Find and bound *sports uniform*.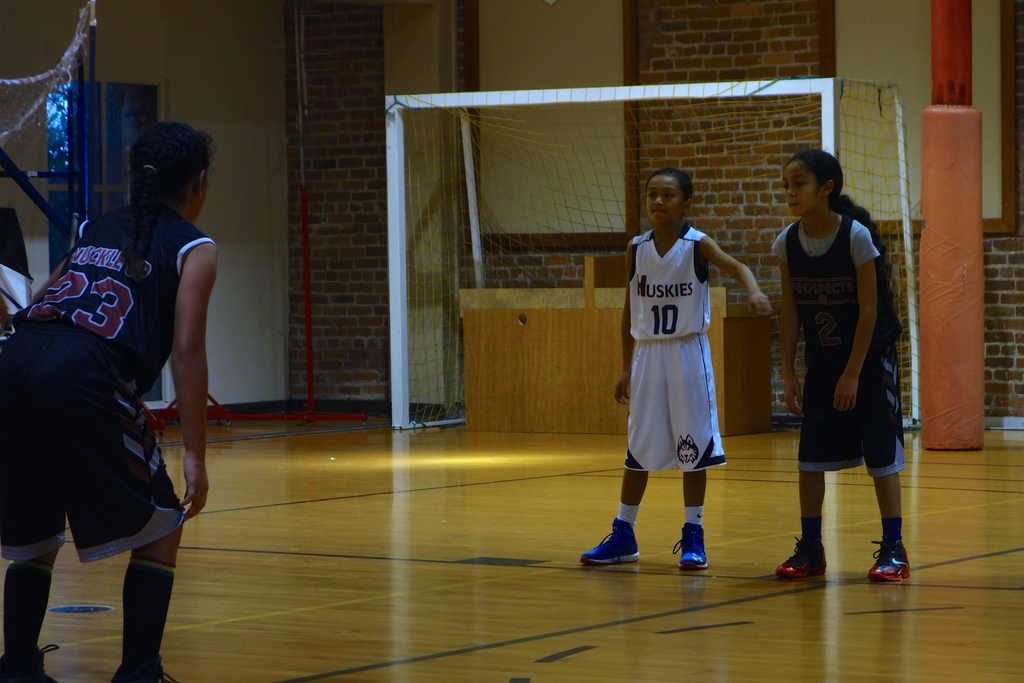
Bound: pyautogui.locateOnScreen(0, 185, 220, 565).
